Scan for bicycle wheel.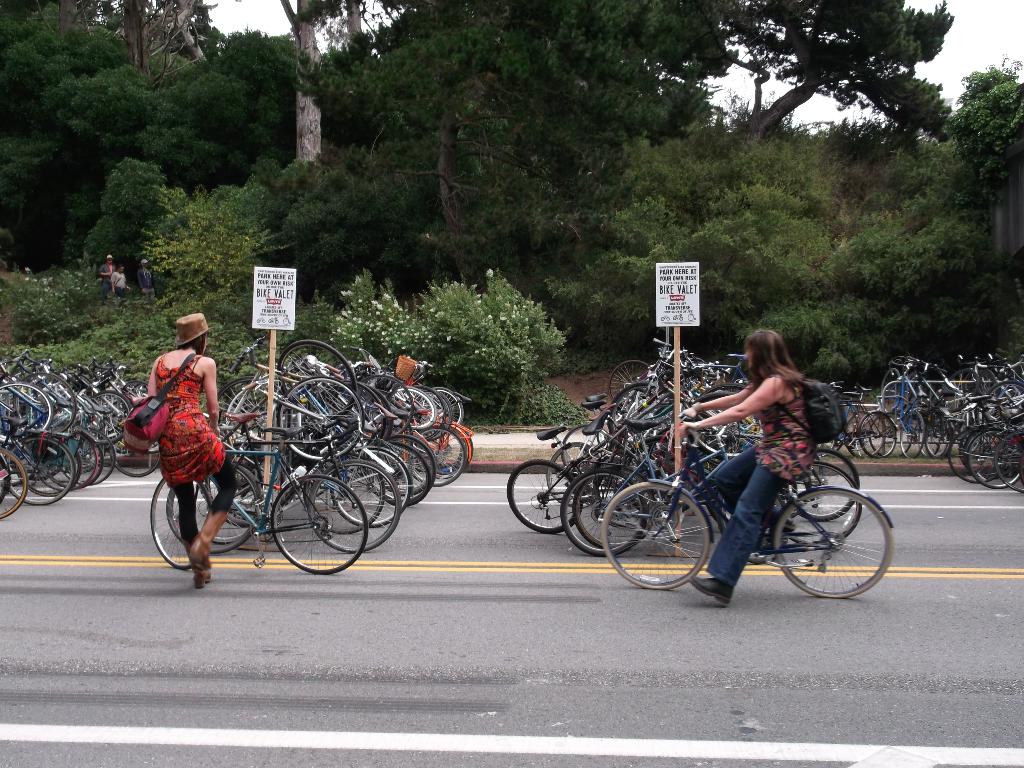
Scan result: Rect(778, 486, 876, 598).
